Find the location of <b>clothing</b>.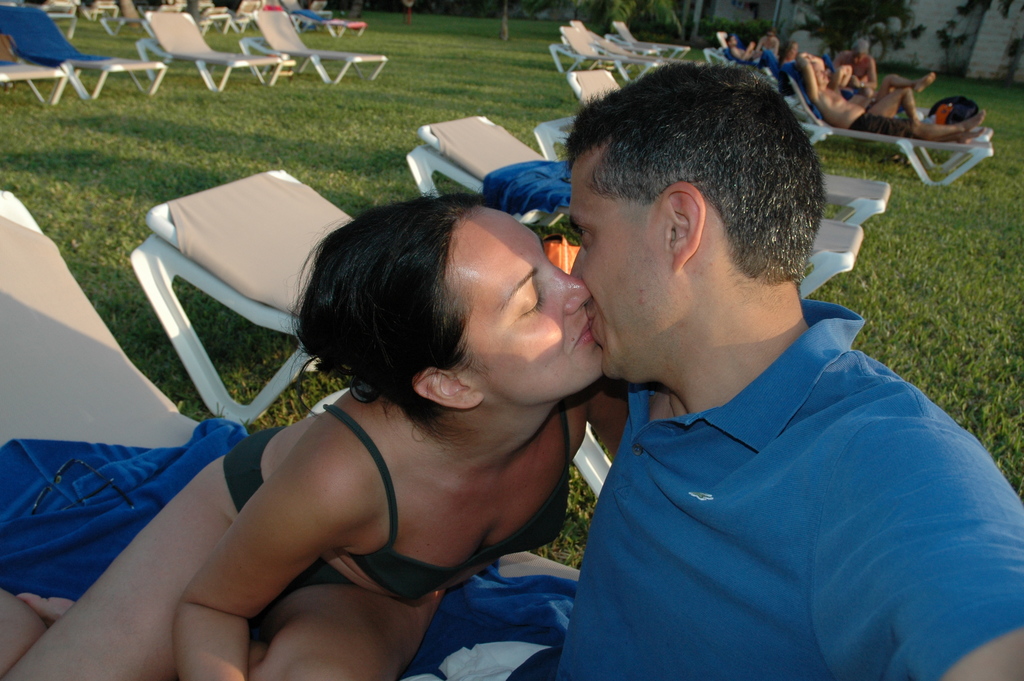
Location: (545,258,995,680).
